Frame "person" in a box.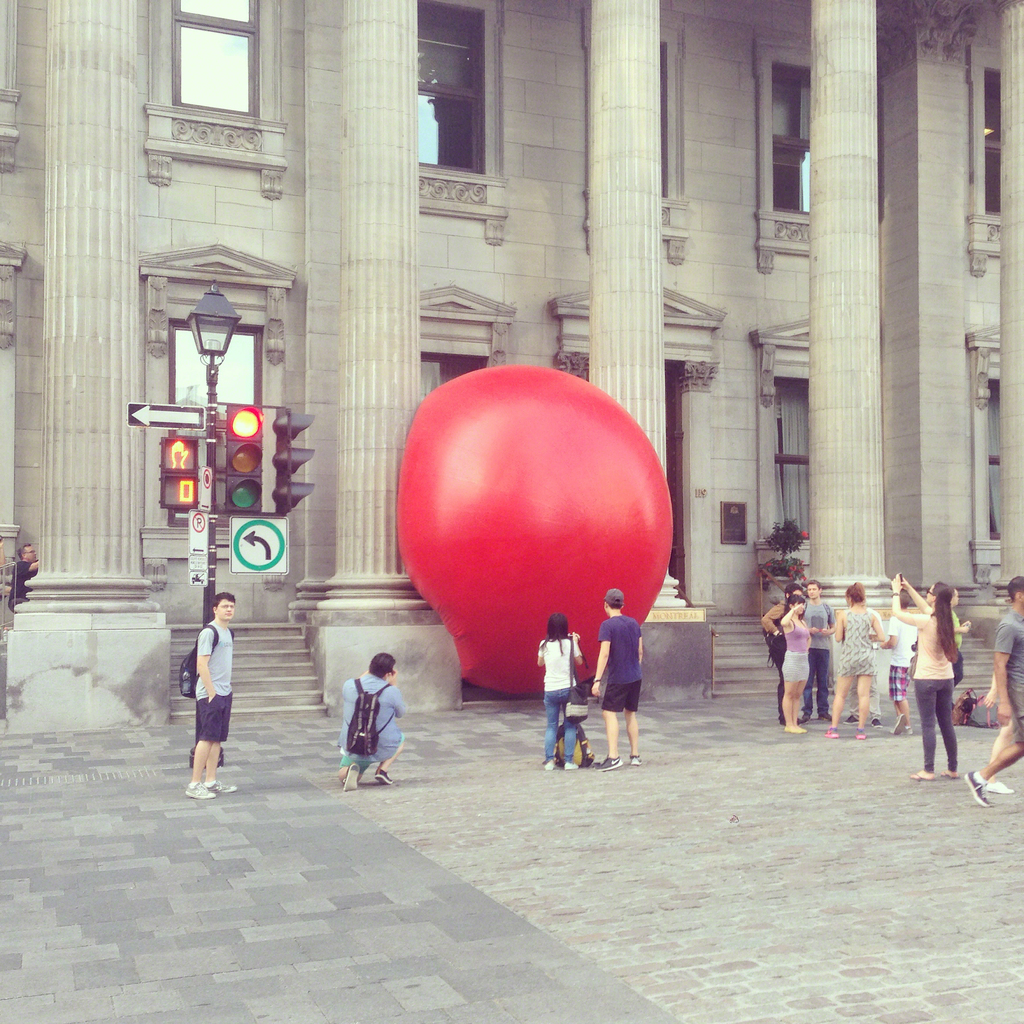
detection(771, 595, 814, 732).
